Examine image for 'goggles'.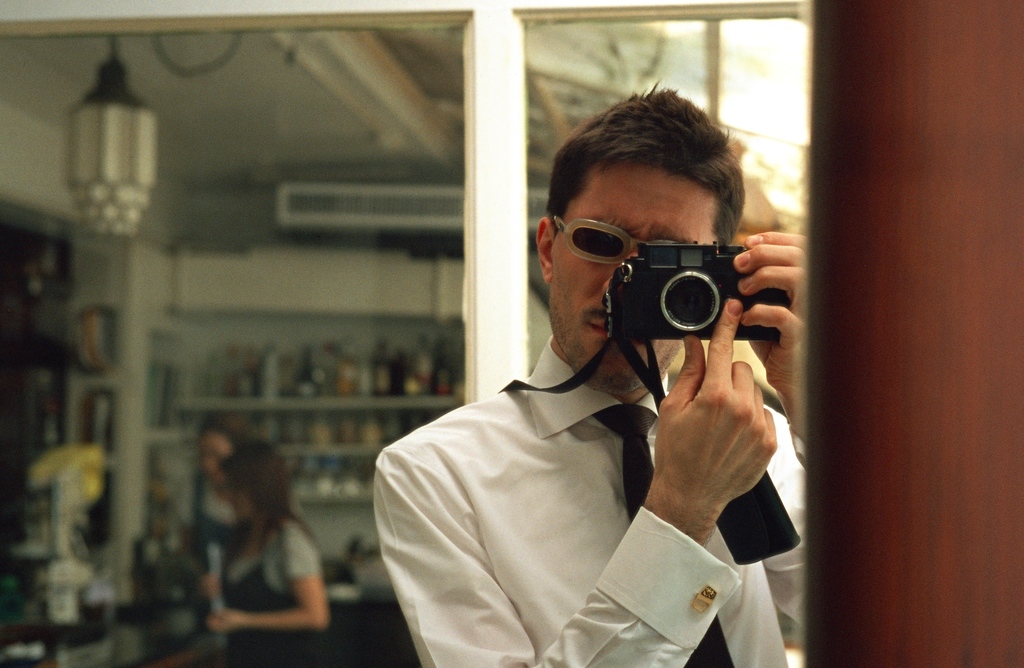
Examination result: <bbox>548, 209, 641, 281</bbox>.
